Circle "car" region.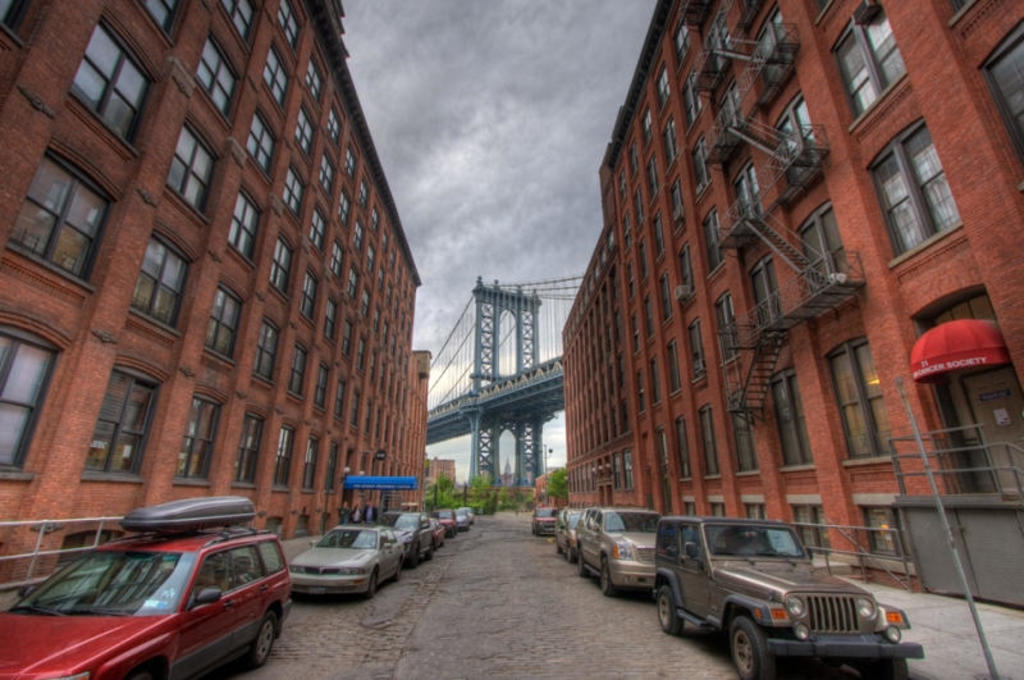
Region: <region>285, 524, 408, 603</region>.
